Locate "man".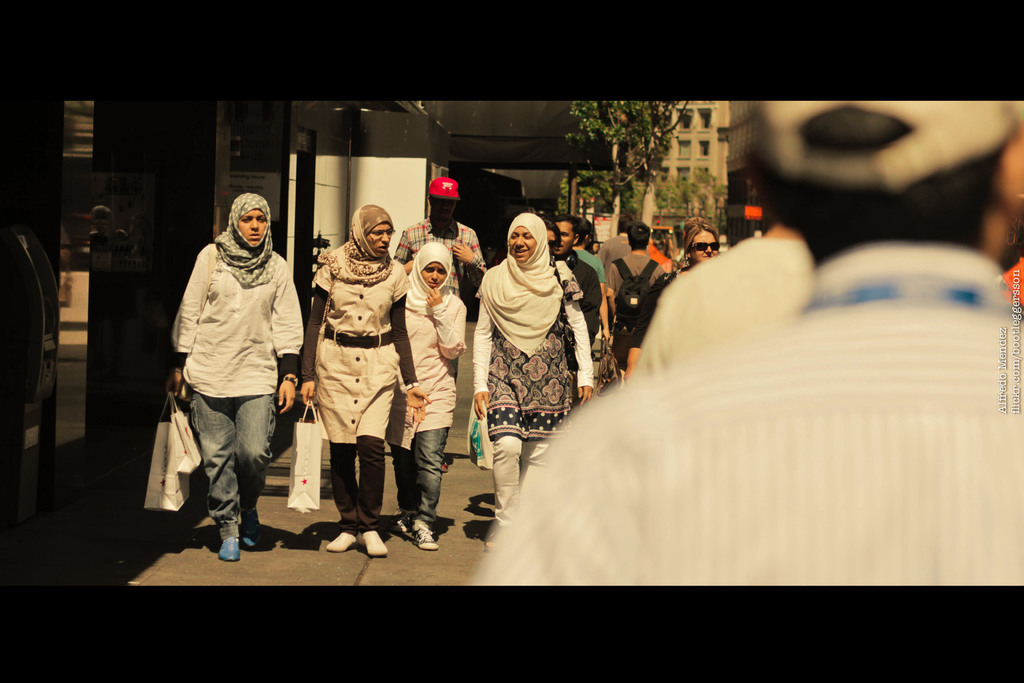
Bounding box: [x1=598, y1=211, x2=634, y2=268].
